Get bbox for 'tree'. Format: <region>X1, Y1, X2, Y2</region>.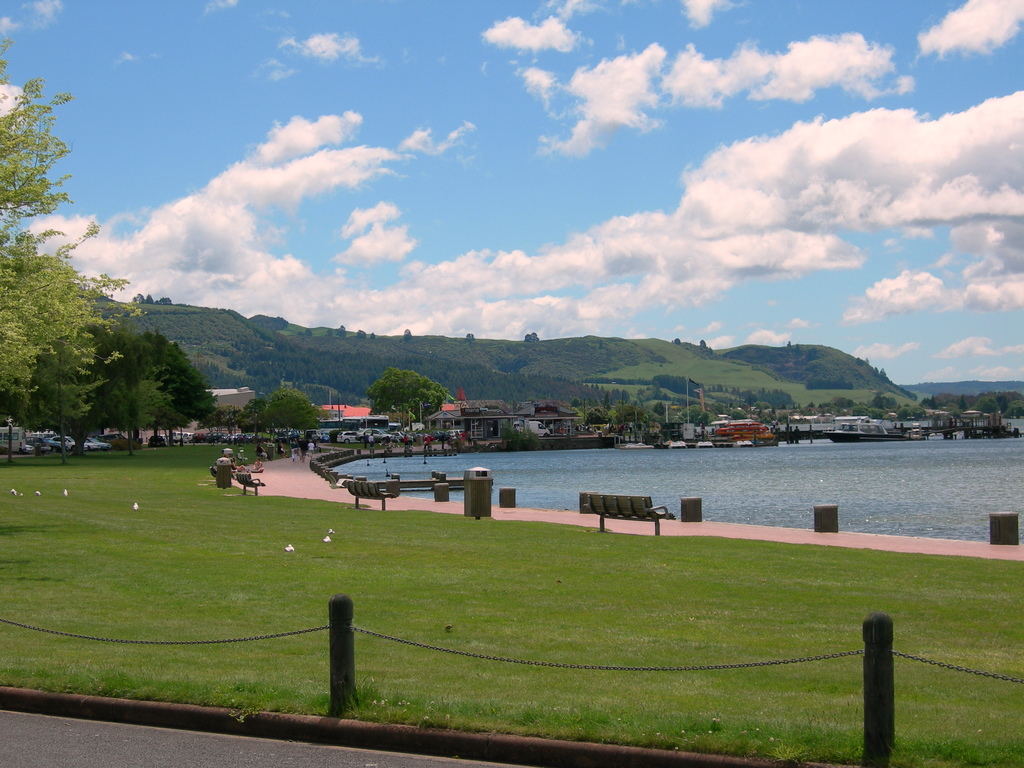
<region>998, 392, 1009, 410</region>.
